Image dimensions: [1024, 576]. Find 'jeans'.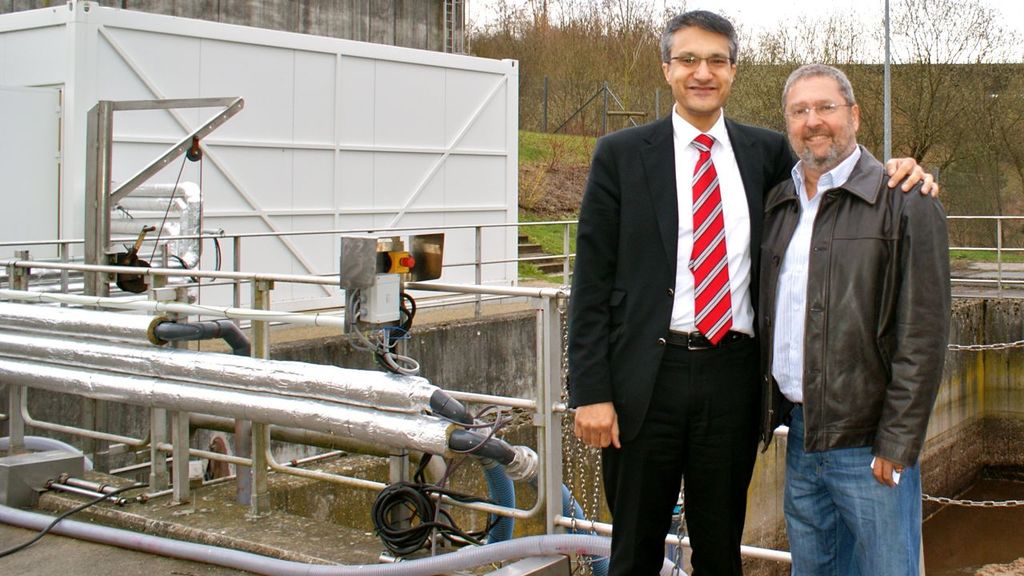
<box>781,400,924,575</box>.
